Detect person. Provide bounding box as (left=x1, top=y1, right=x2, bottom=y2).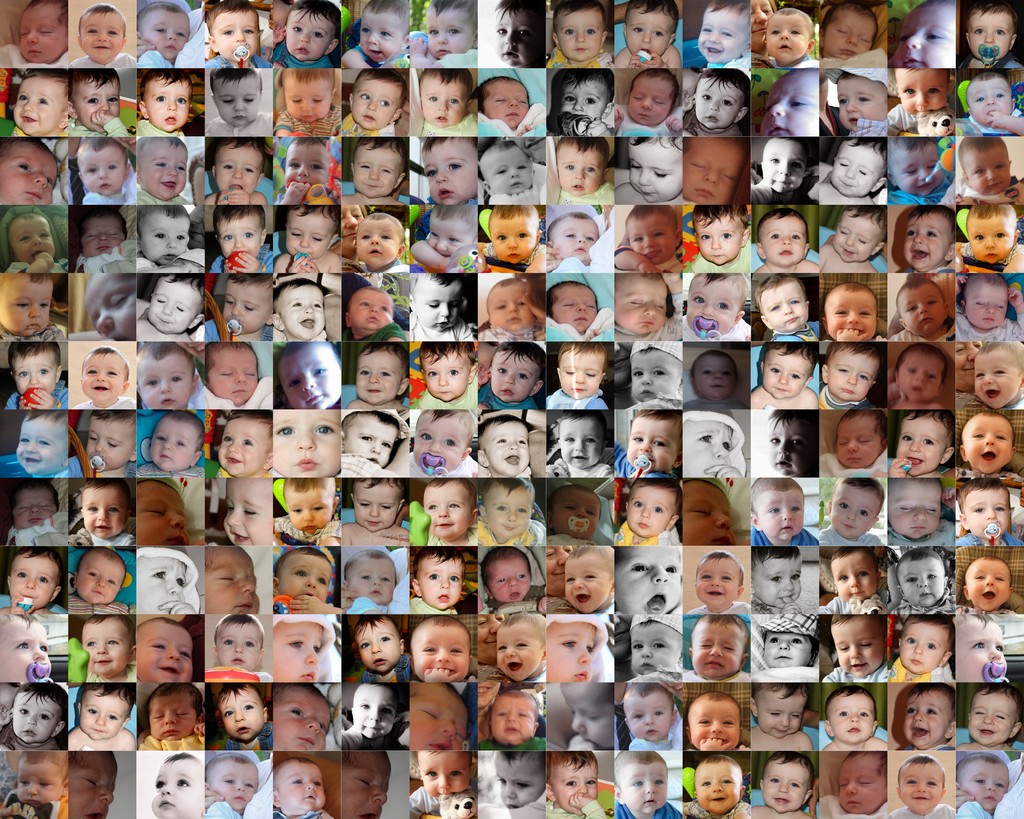
(left=475, top=788, right=547, bottom=818).
